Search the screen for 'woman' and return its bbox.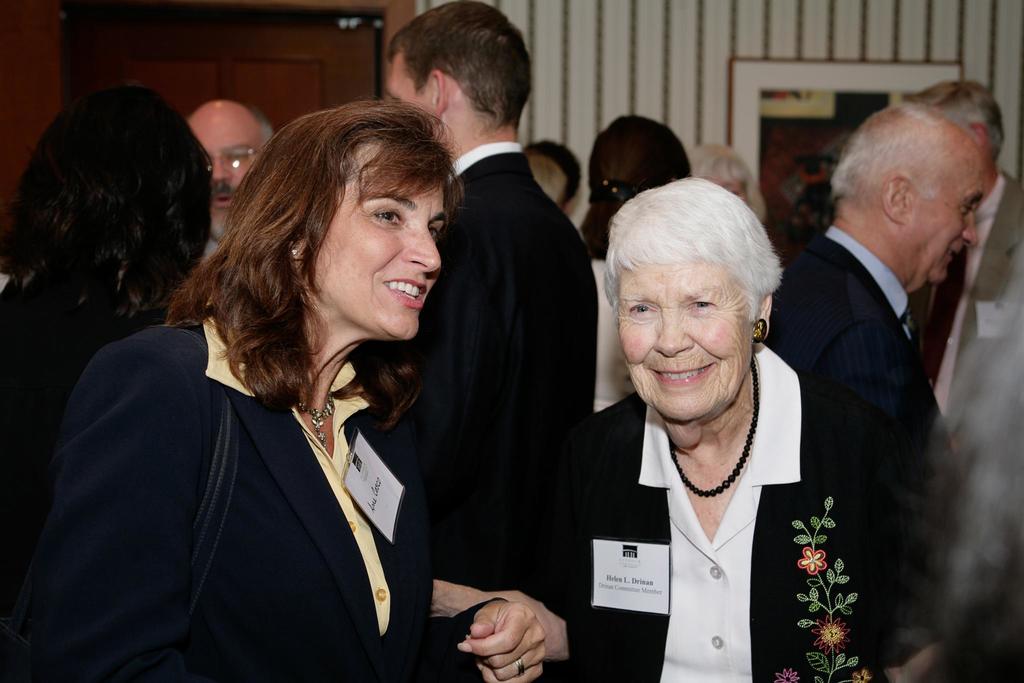
Found: bbox=(431, 175, 916, 682).
